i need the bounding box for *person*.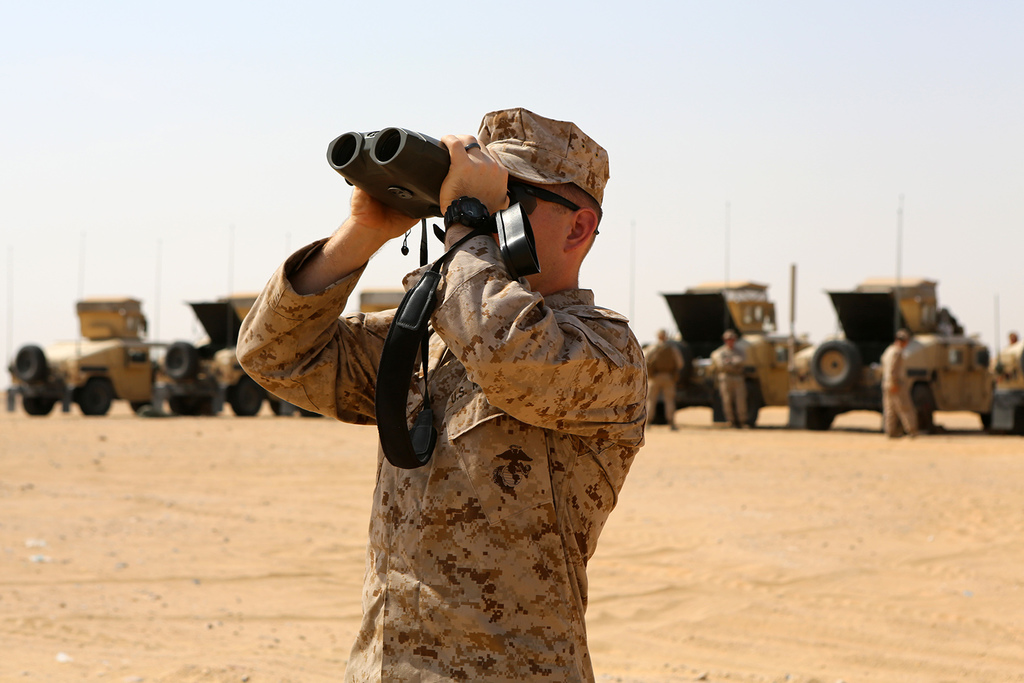
Here it is: [699,322,761,437].
